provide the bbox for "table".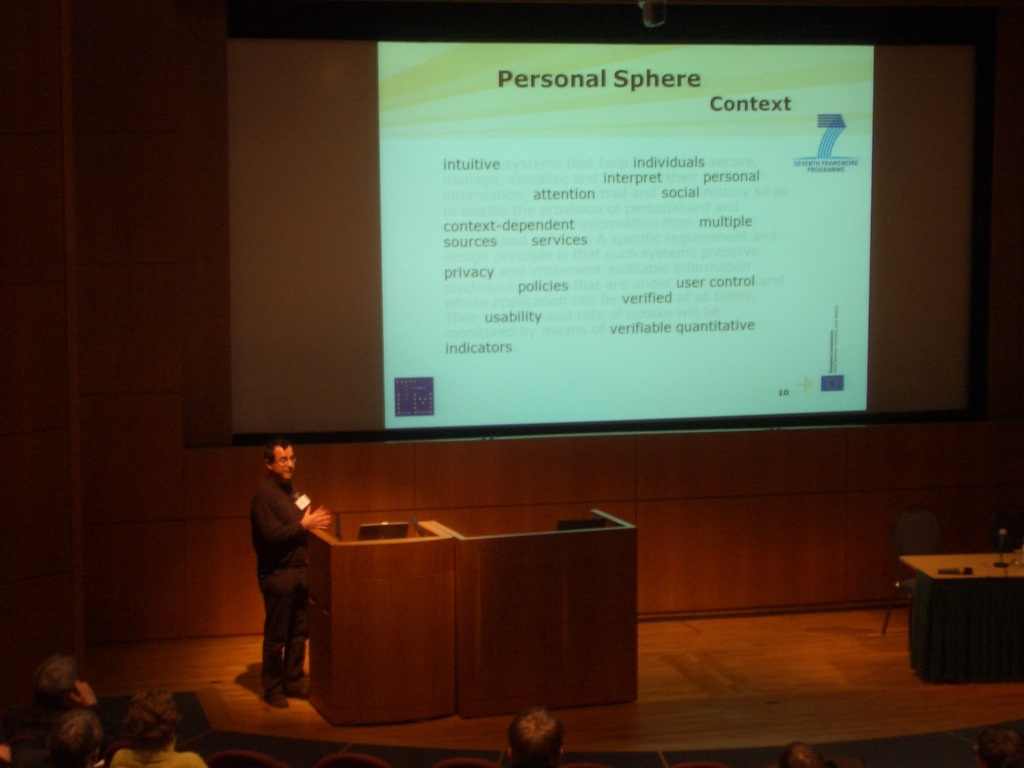
<bbox>900, 555, 1023, 687</bbox>.
